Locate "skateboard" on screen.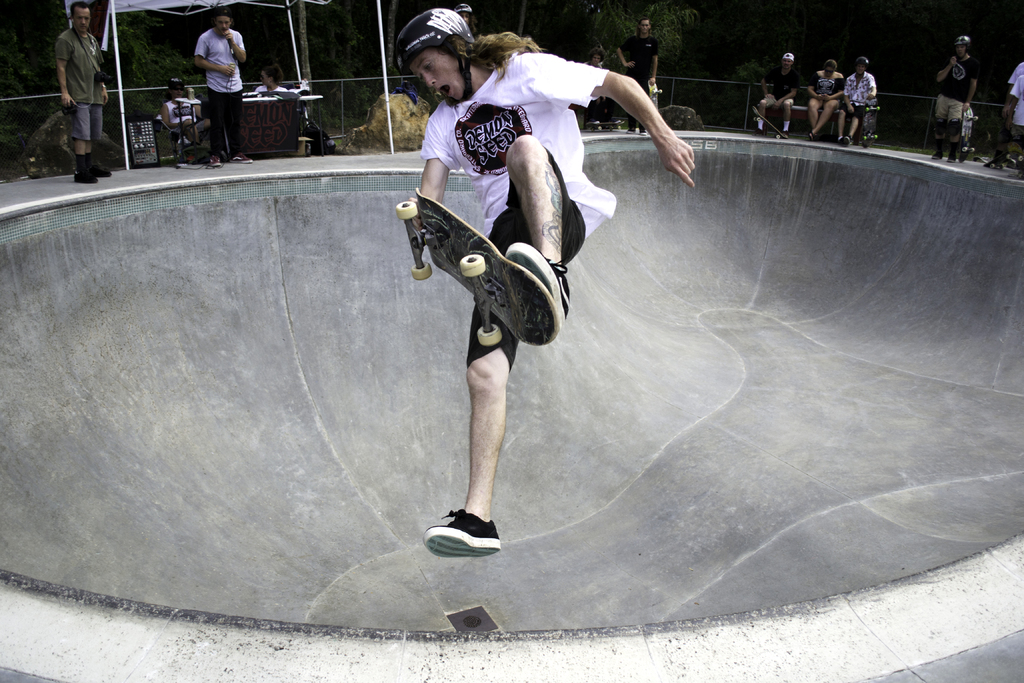
On screen at left=1021, top=150, right=1023, bottom=179.
